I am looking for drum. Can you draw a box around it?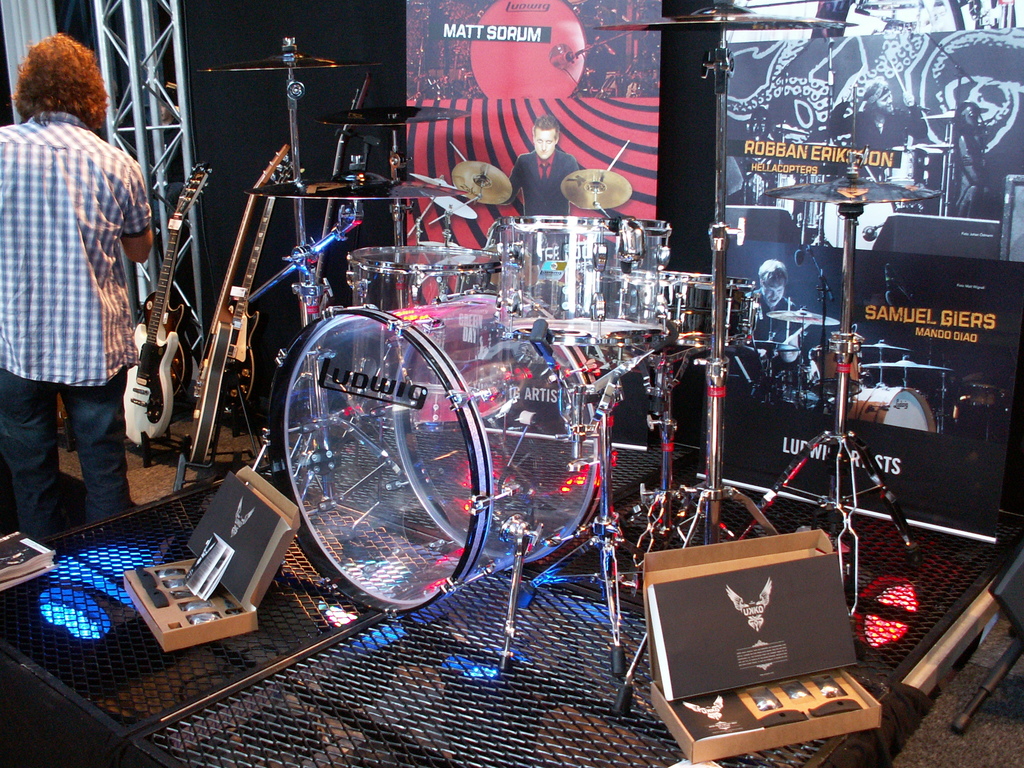
Sure, the bounding box is <box>607,268,756,355</box>.
